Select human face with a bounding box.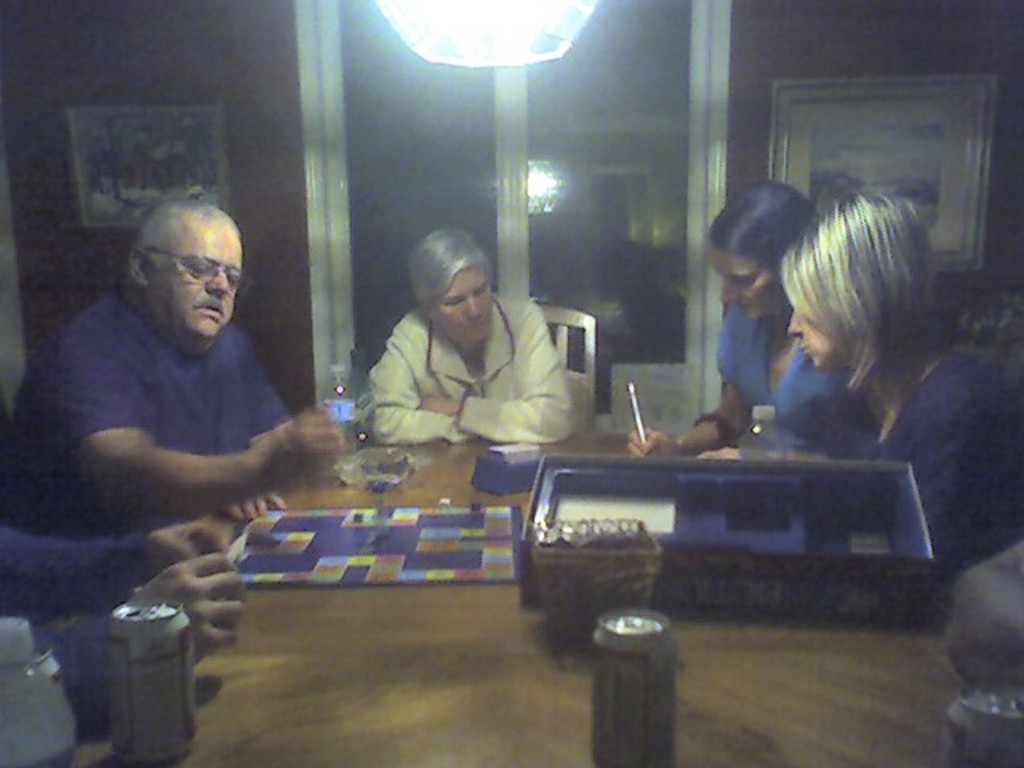
(left=142, top=227, right=243, bottom=344).
